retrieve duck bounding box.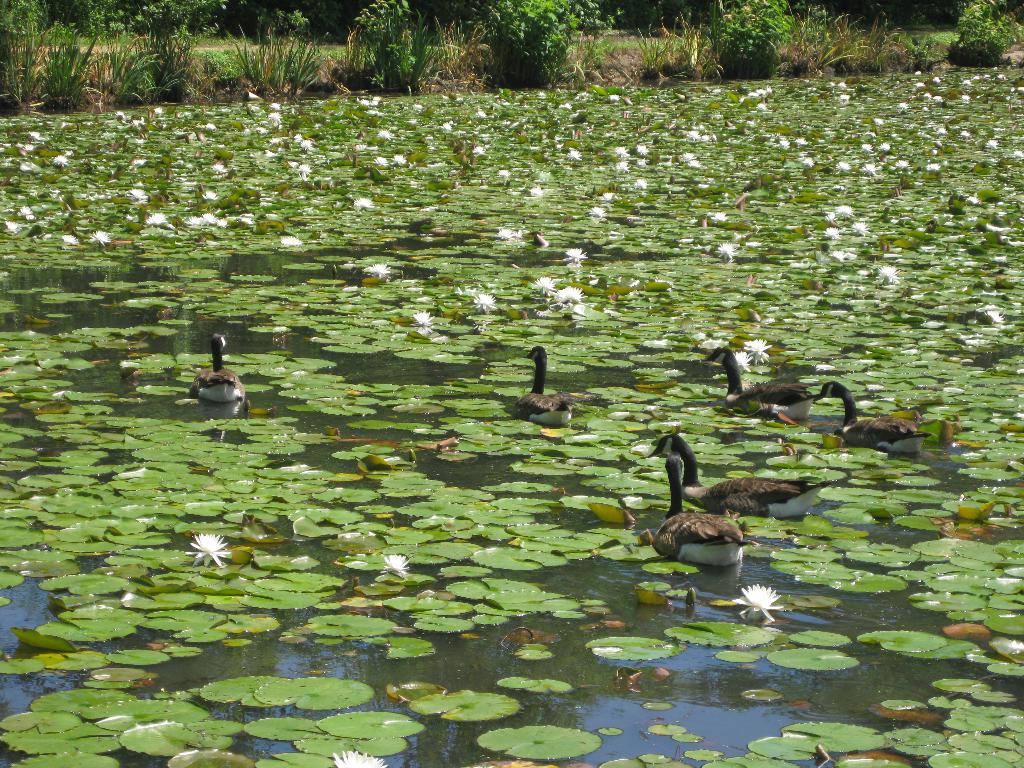
Bounding box: x1=627, y1=437, x2=856, y2=516.
